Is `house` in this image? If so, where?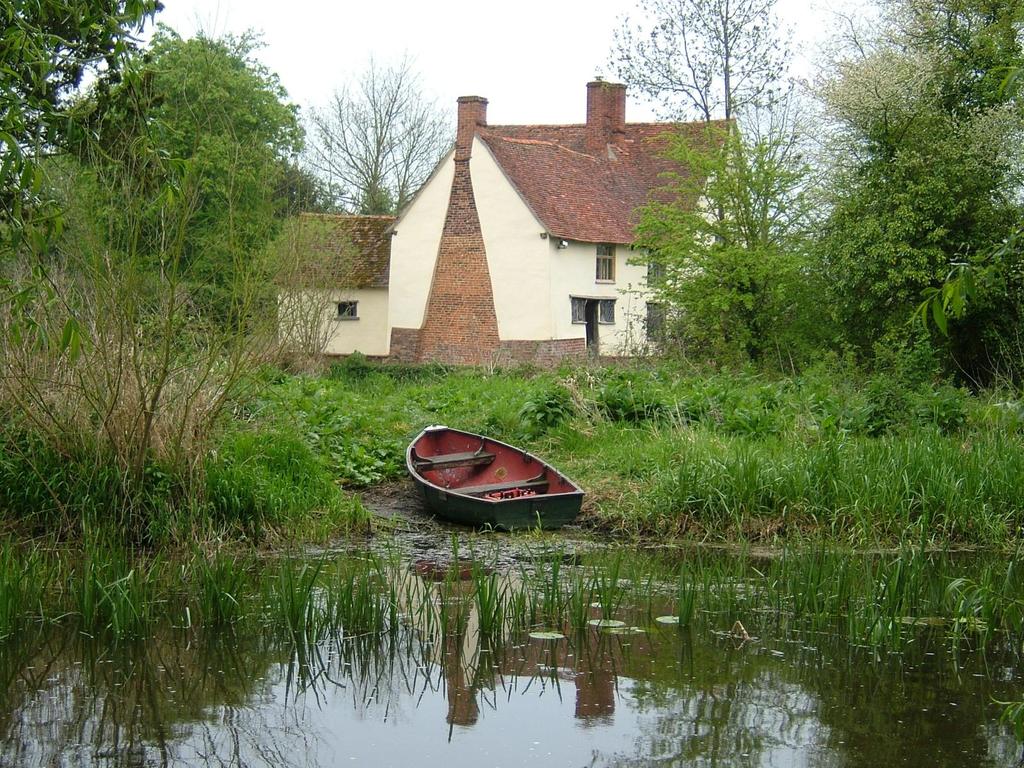
Yes, at region(383, 77, 749, 374).
